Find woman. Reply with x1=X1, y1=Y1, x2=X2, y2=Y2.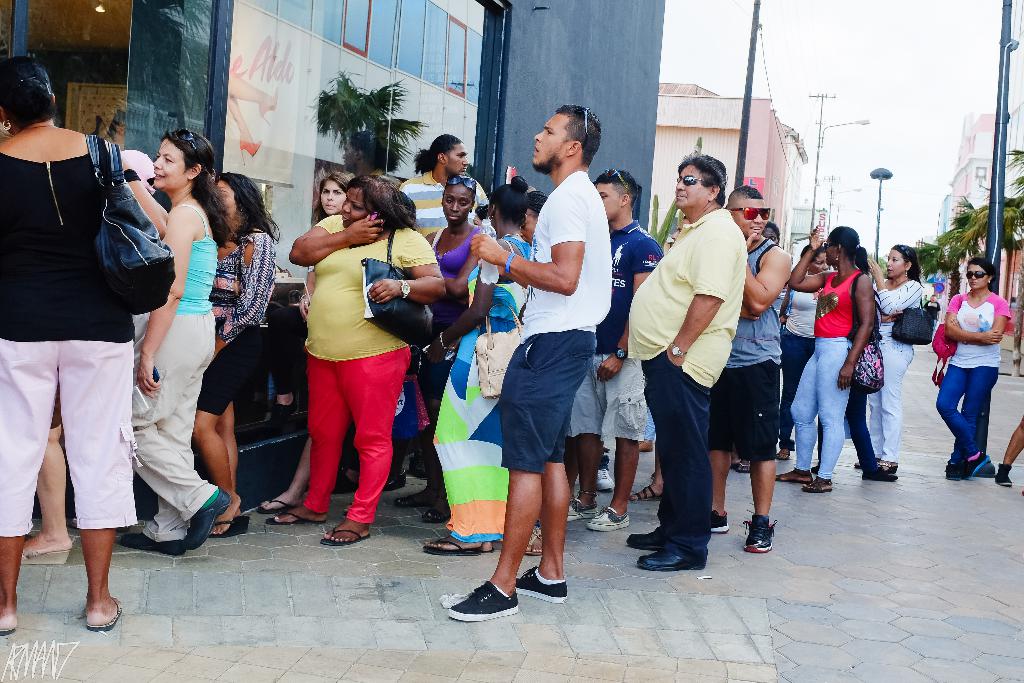
x1=431, y1=178, x2=531, y2=556.
